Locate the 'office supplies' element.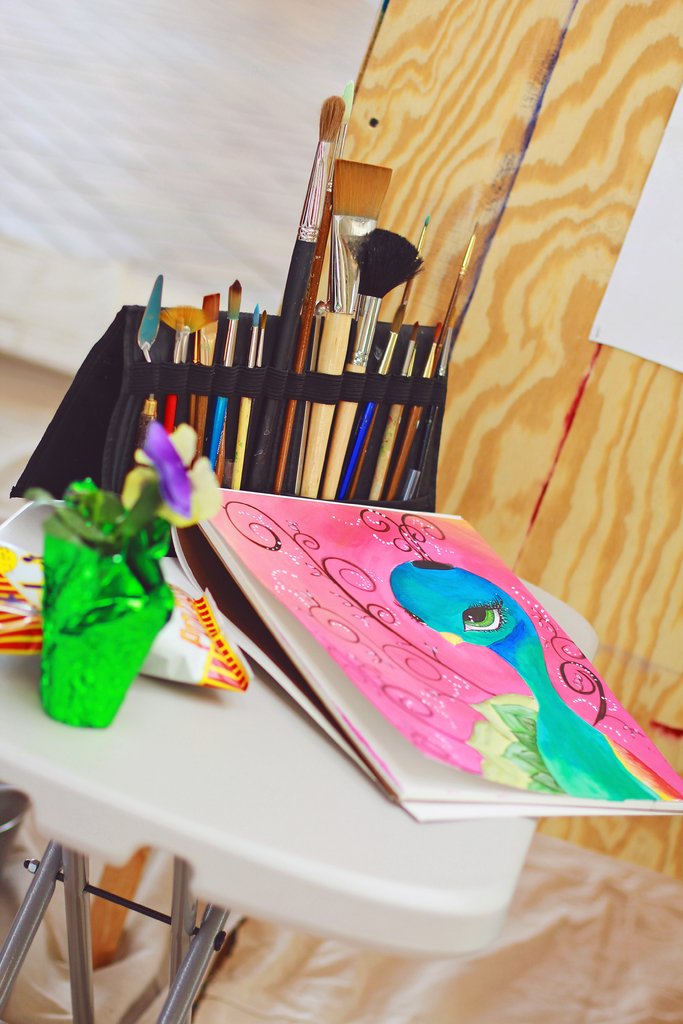
Element bbox: region(126, 152, 466, 542).
